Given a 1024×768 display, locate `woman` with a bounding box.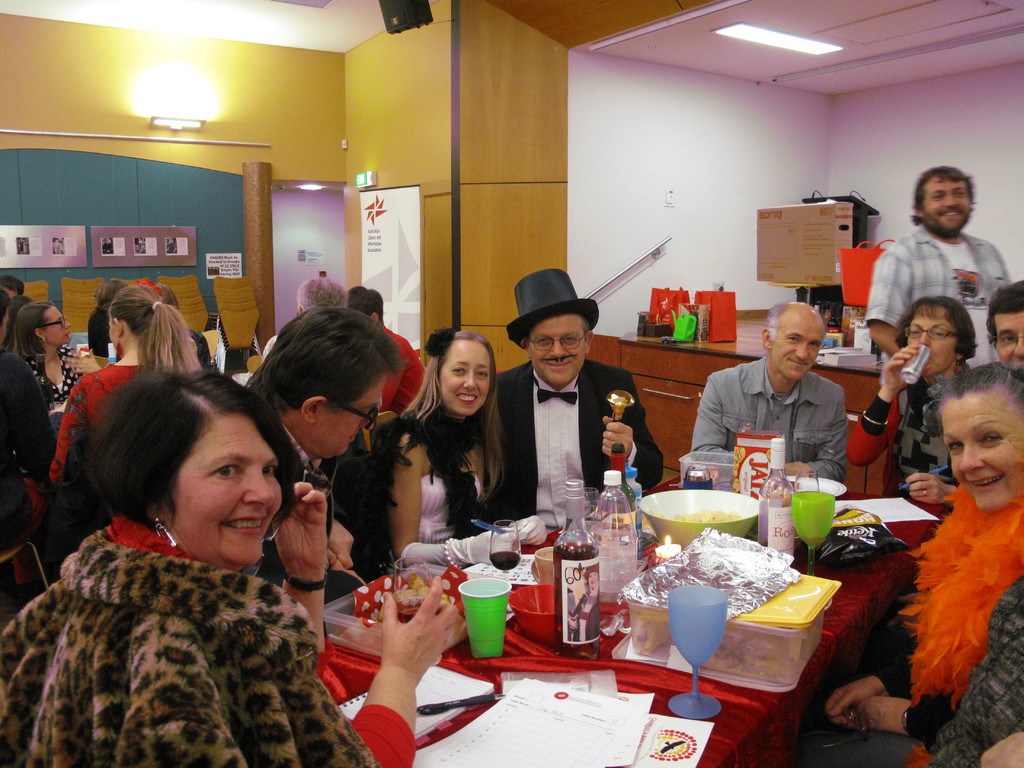
Located: 0 373 466 767.
